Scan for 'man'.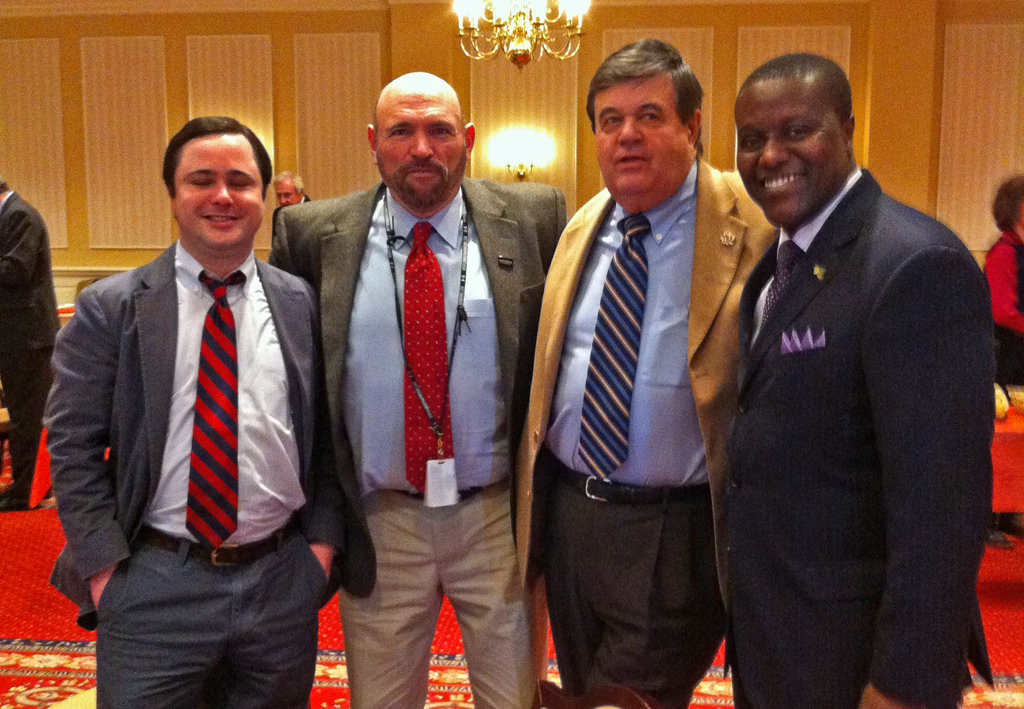
Scan result: rect(268, 70, 570, 708).
